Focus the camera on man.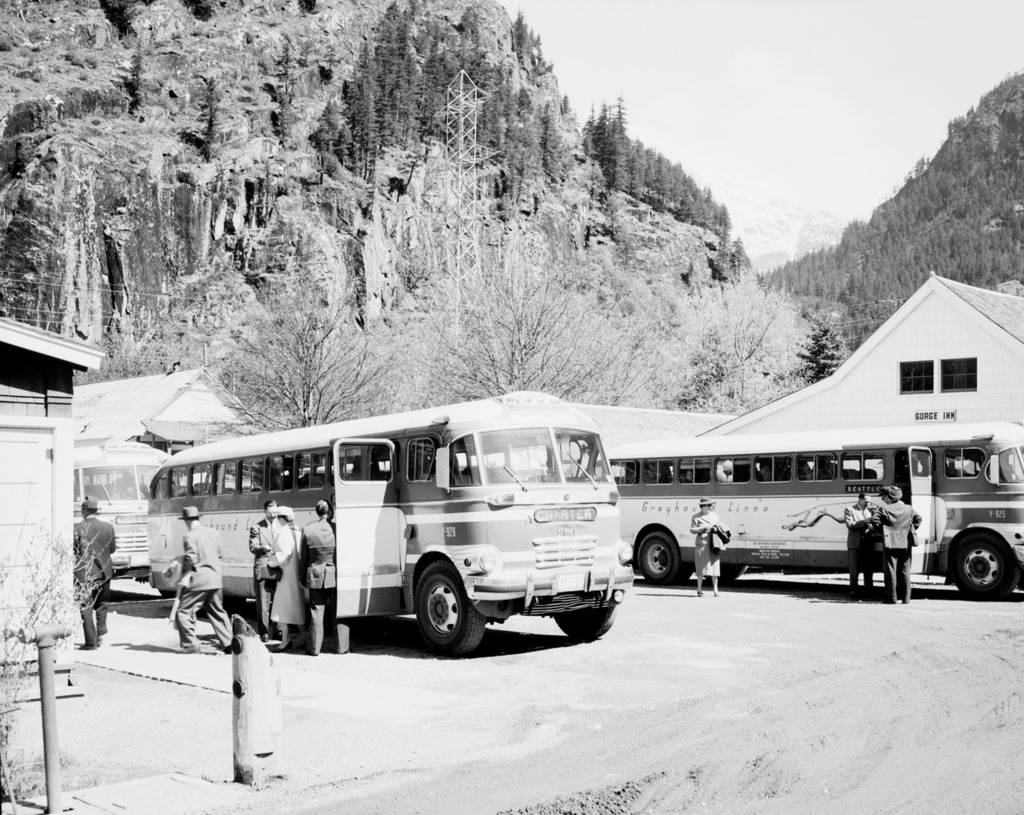
Focus region: (left=75, top=497, right=116, bottom=643).
